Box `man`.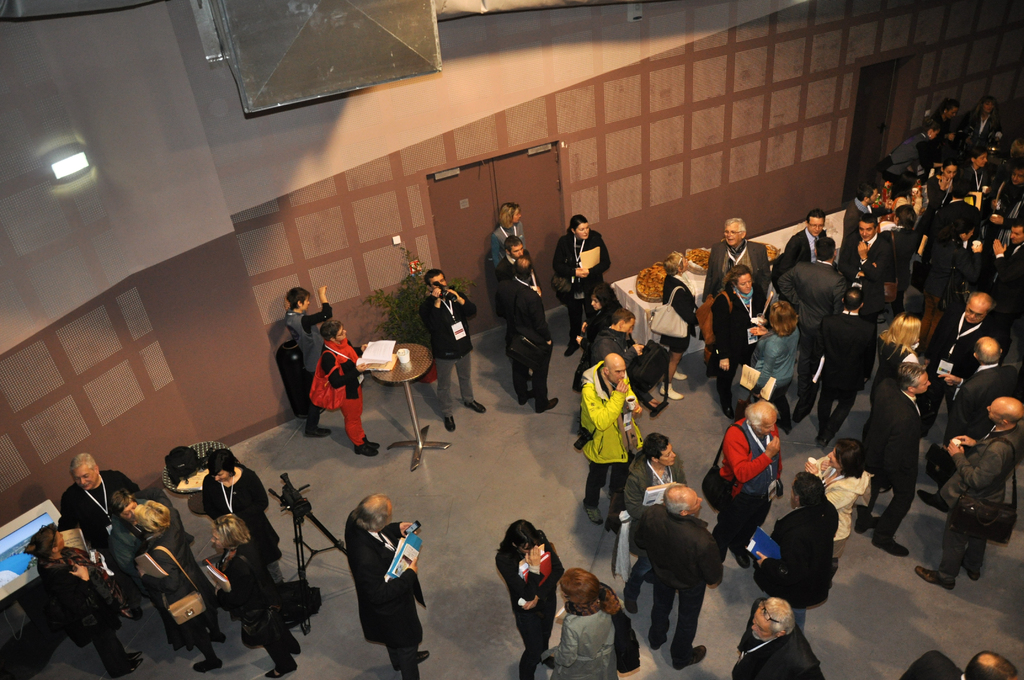
x1=417, y1=268, x2=488, y2=433.
